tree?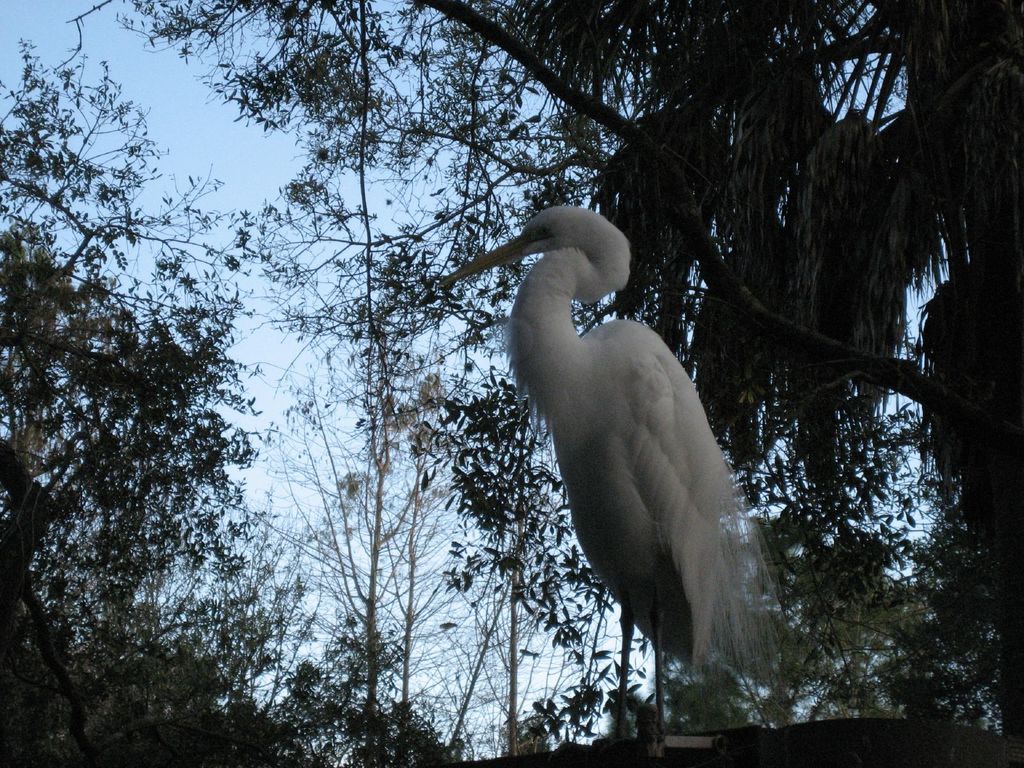
box(0, 36, 451, 767)
